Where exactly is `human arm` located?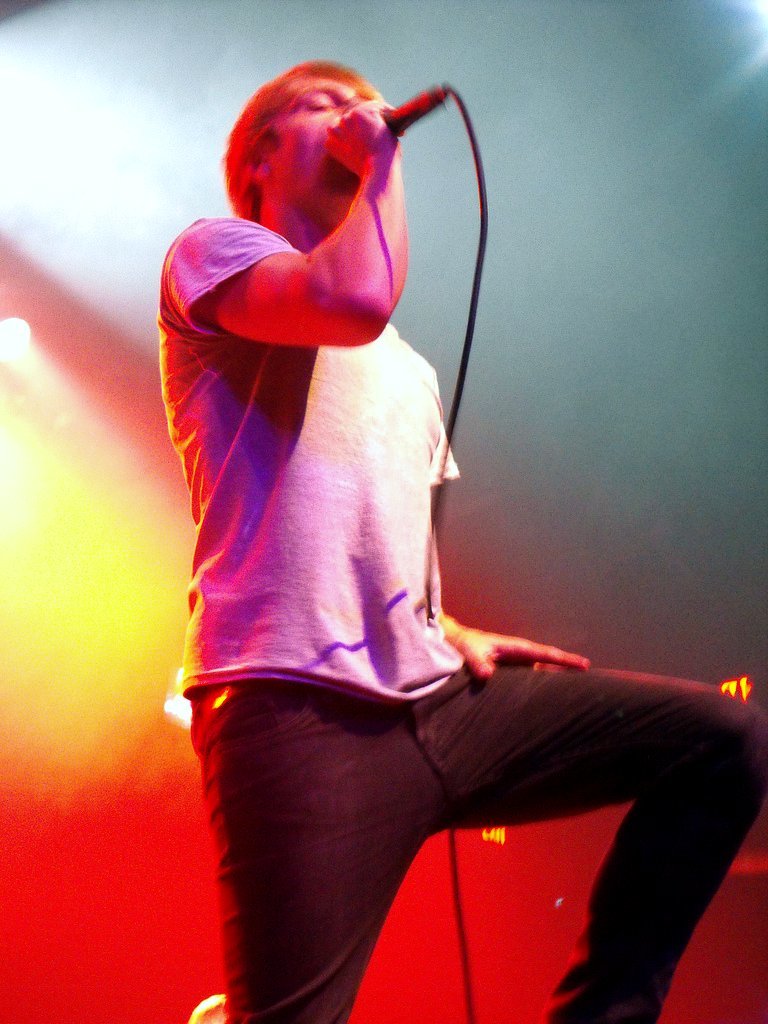
Its bounding box is bbox=[208, 157, 446, 344].
